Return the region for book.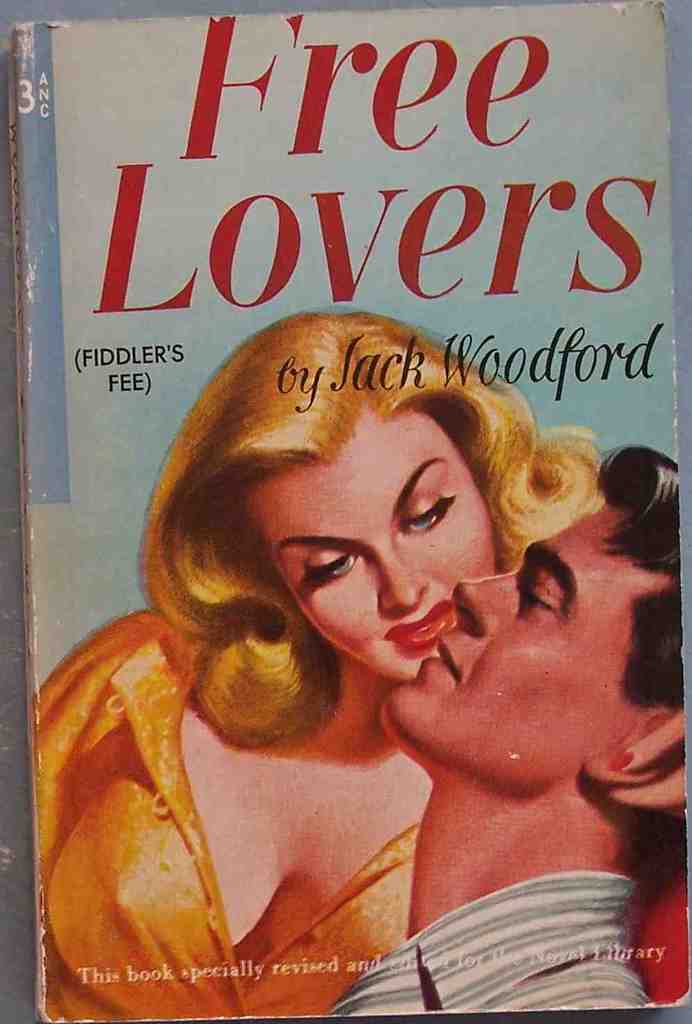
{"x1": 14, "y1": 0, "x2": 691, "y2": 989}.
